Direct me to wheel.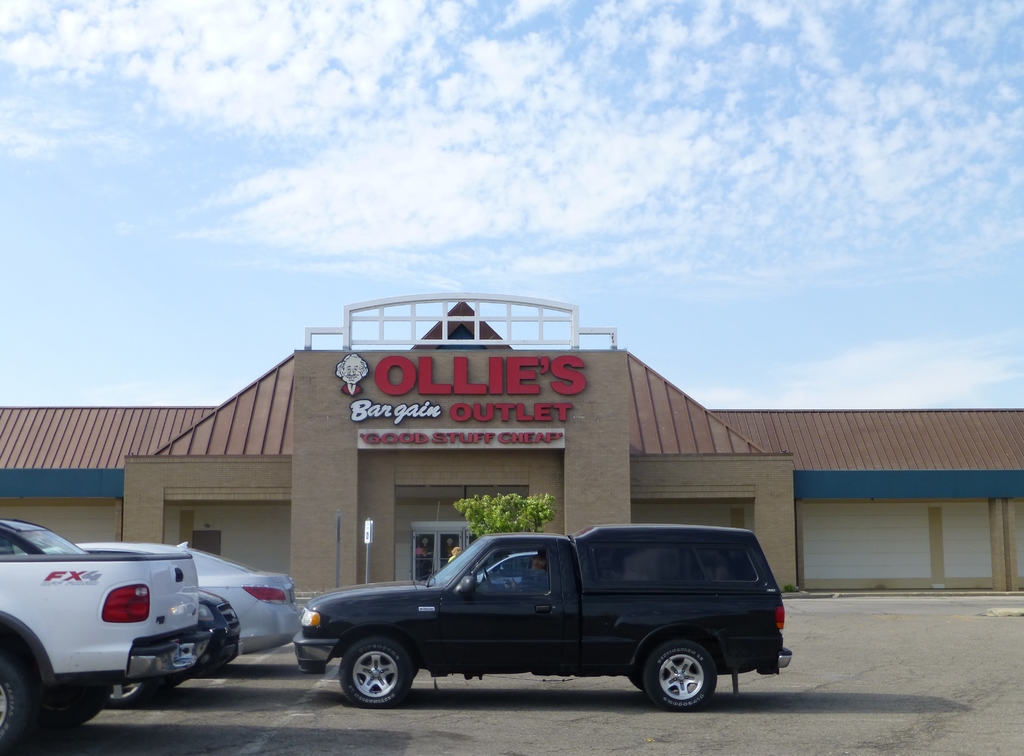
Direction: <bbox>639, 642, 724, 706</bbox>.
